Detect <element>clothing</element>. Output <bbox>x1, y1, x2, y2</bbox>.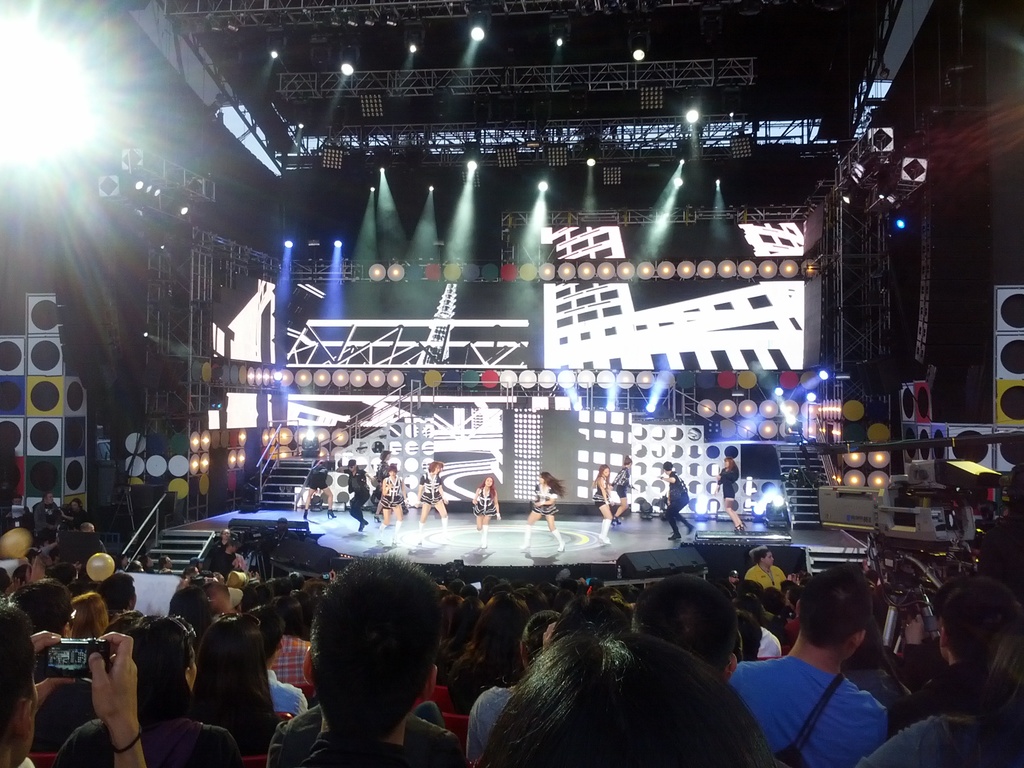
<bbox>382, 476, 404, 506</bbox>.
